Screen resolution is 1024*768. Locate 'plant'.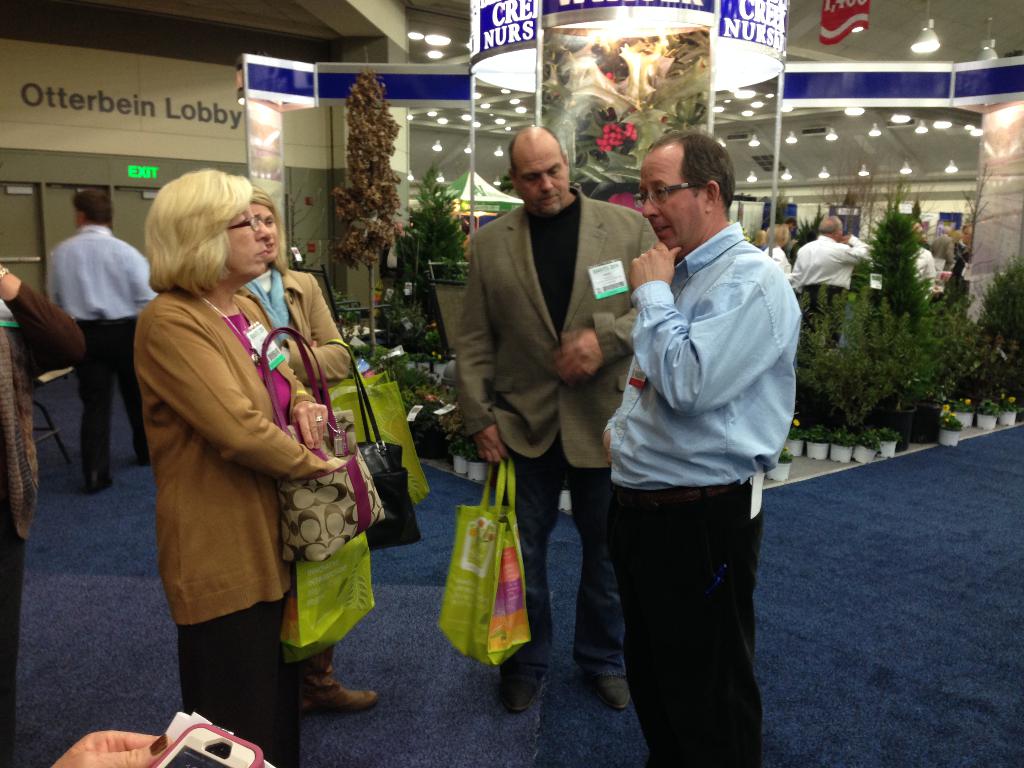
l=1001, t=394, r=1023, b=417.
